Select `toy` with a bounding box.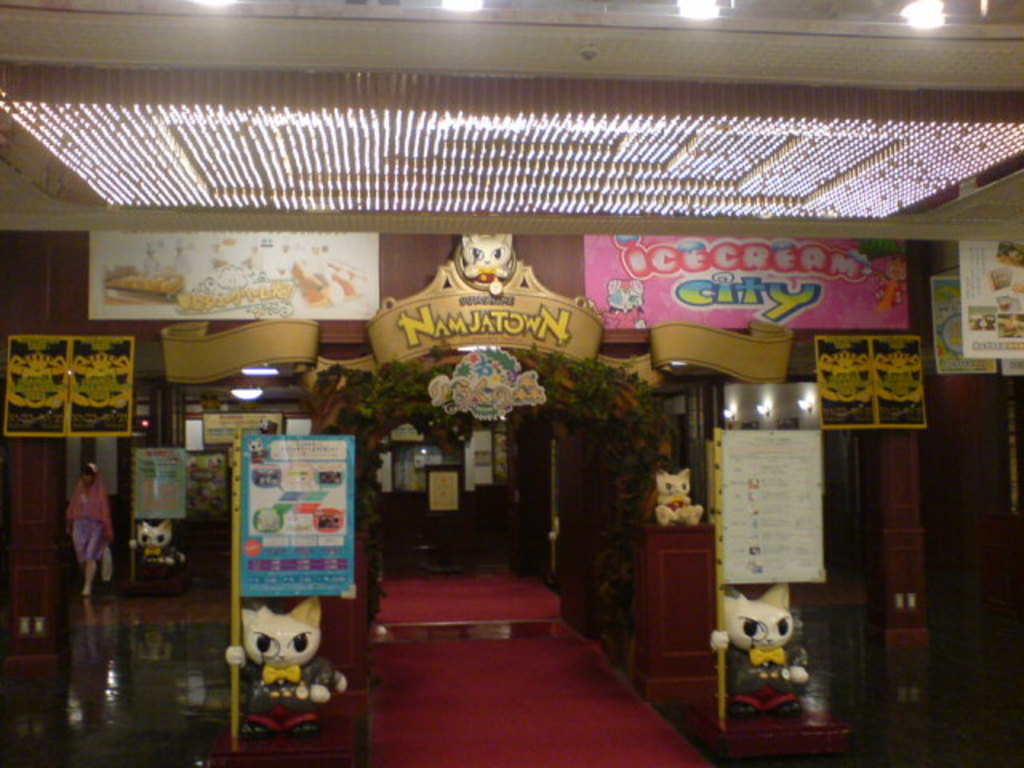
box=[653, 466, 704, 526].
